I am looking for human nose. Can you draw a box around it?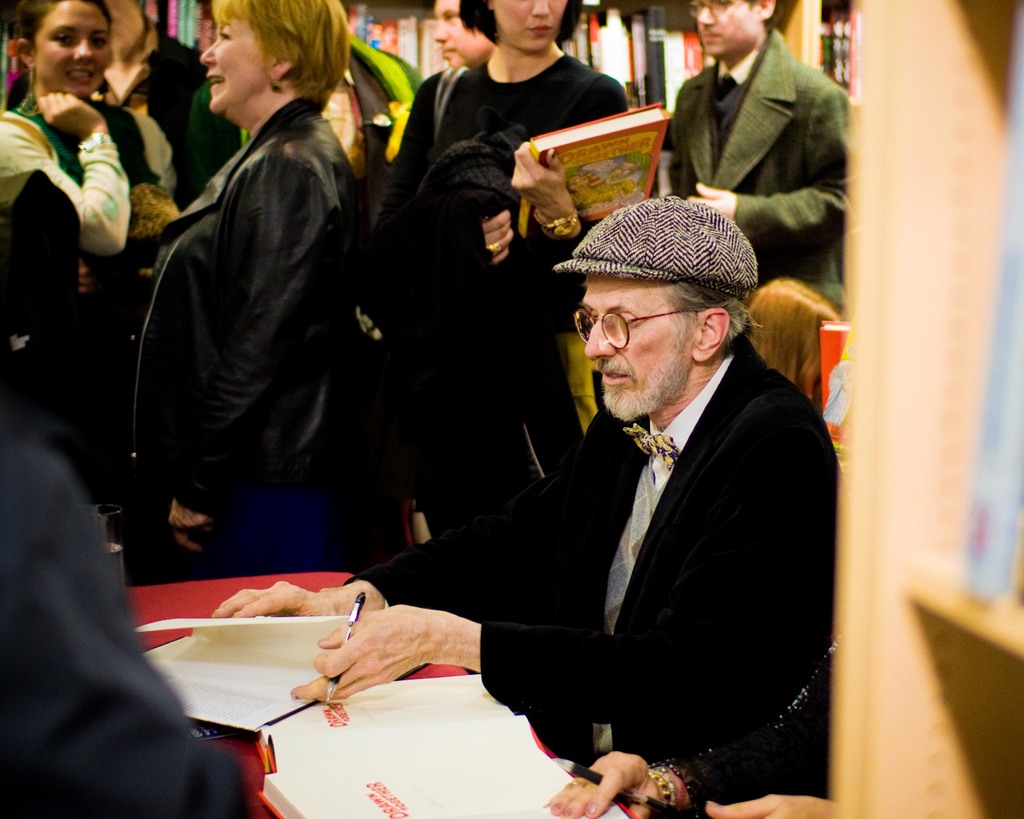
Sure, the bounding box is left=72, top=37, right=97, bottom=65.
